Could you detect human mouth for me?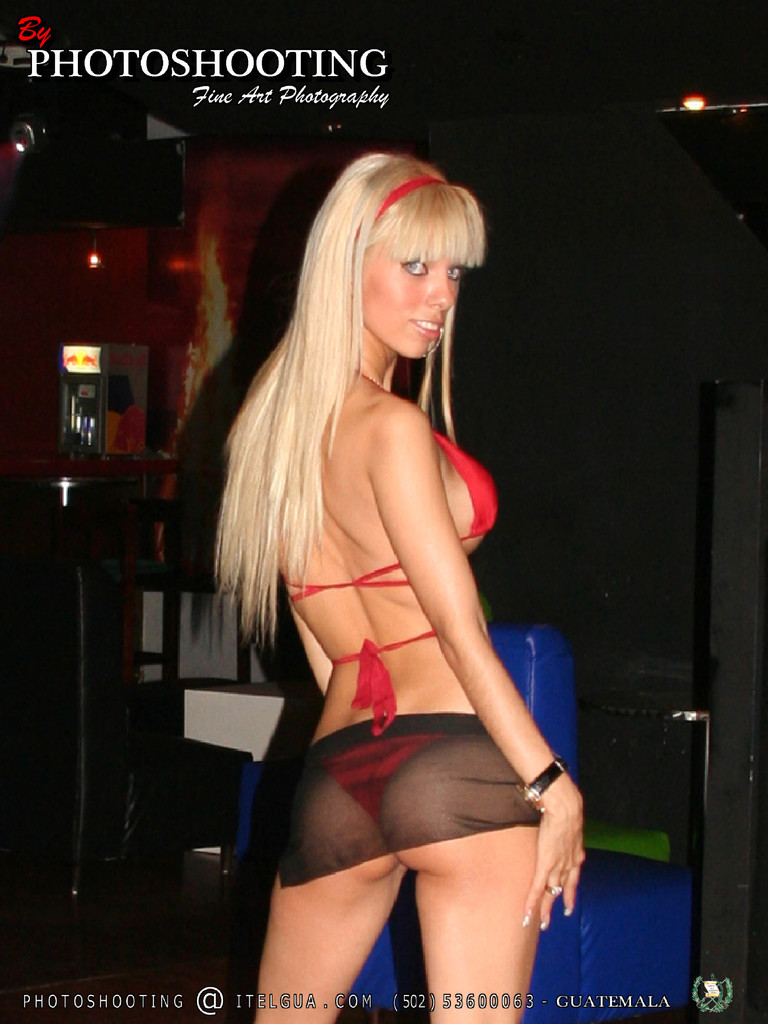
Detection result: <box>408,319,444,342</box>.
